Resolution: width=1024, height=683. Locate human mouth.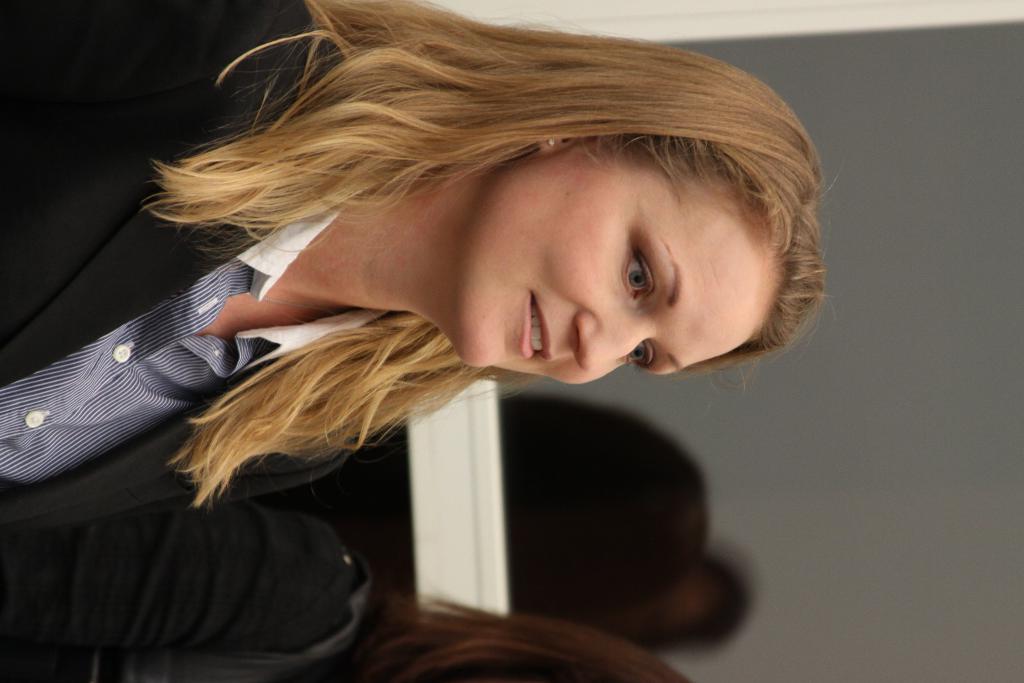
[521, 291, 548, 361].
